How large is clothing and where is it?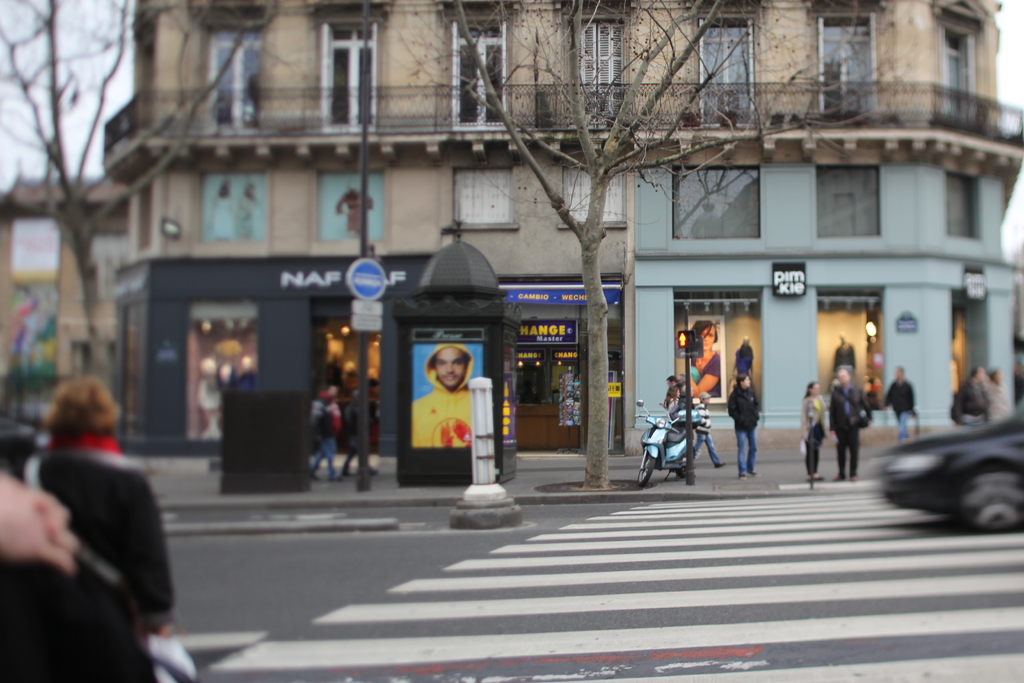
Bounding box: [10,431,181,626].
